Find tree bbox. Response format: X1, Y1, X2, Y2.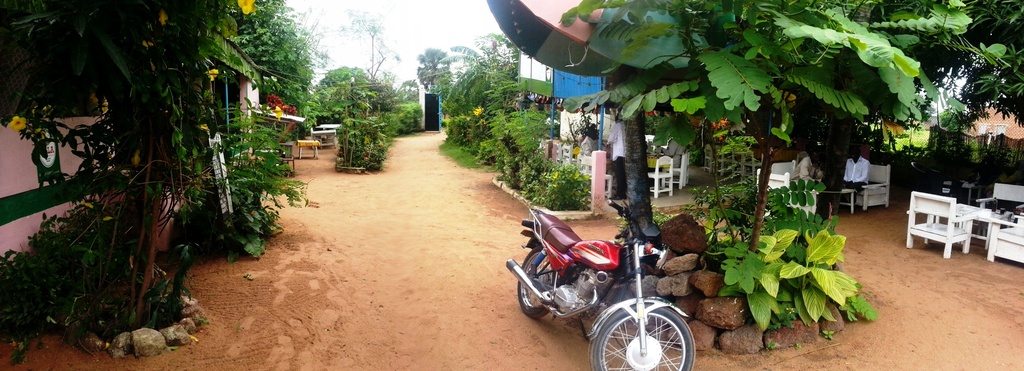
556, 0, 975, 253.
